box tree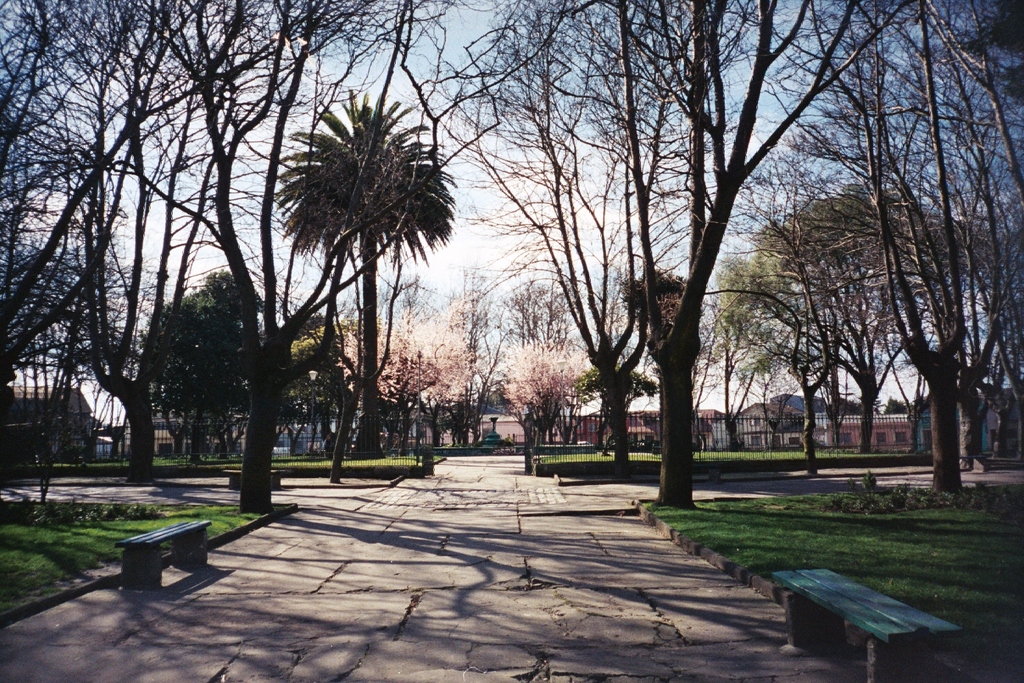
bbox=[228, 72, 464, 489]
